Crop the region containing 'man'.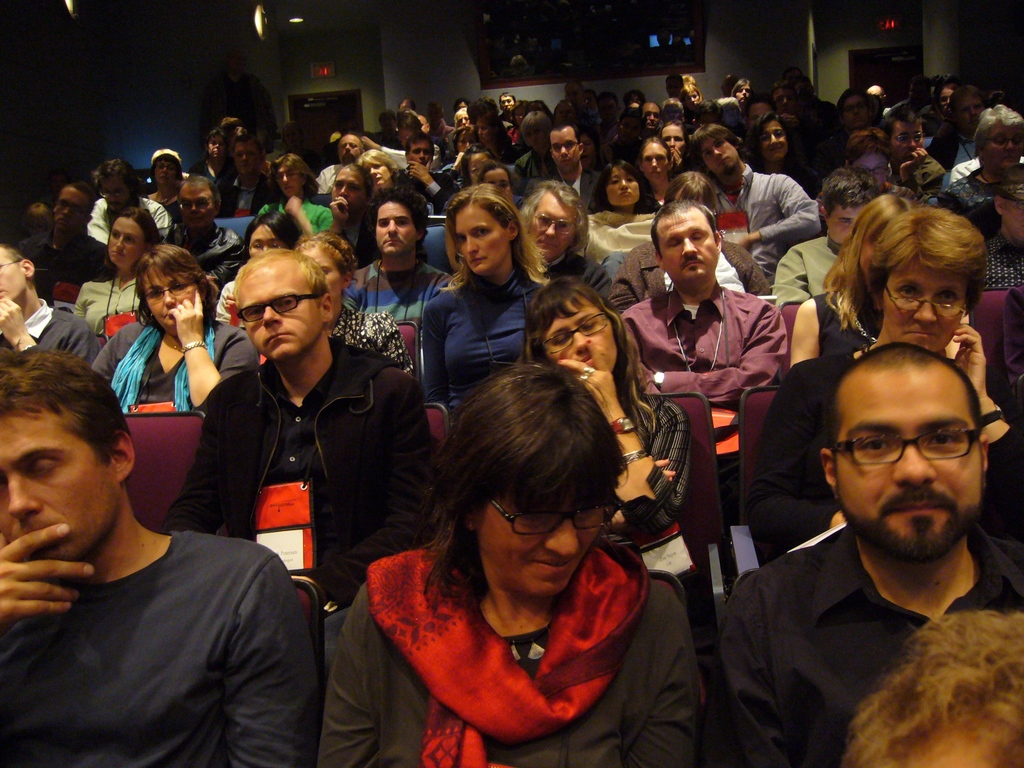
Crop region: (x1=444, y1=104, x2=478, y2=148).
